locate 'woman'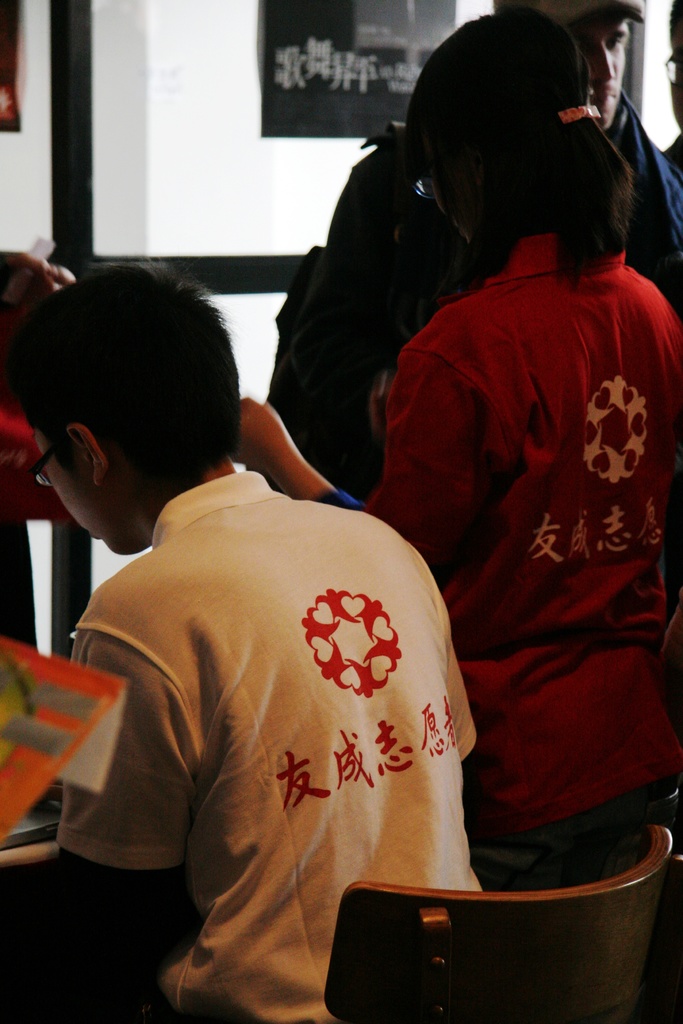
box(220, 9, 682, 901)
